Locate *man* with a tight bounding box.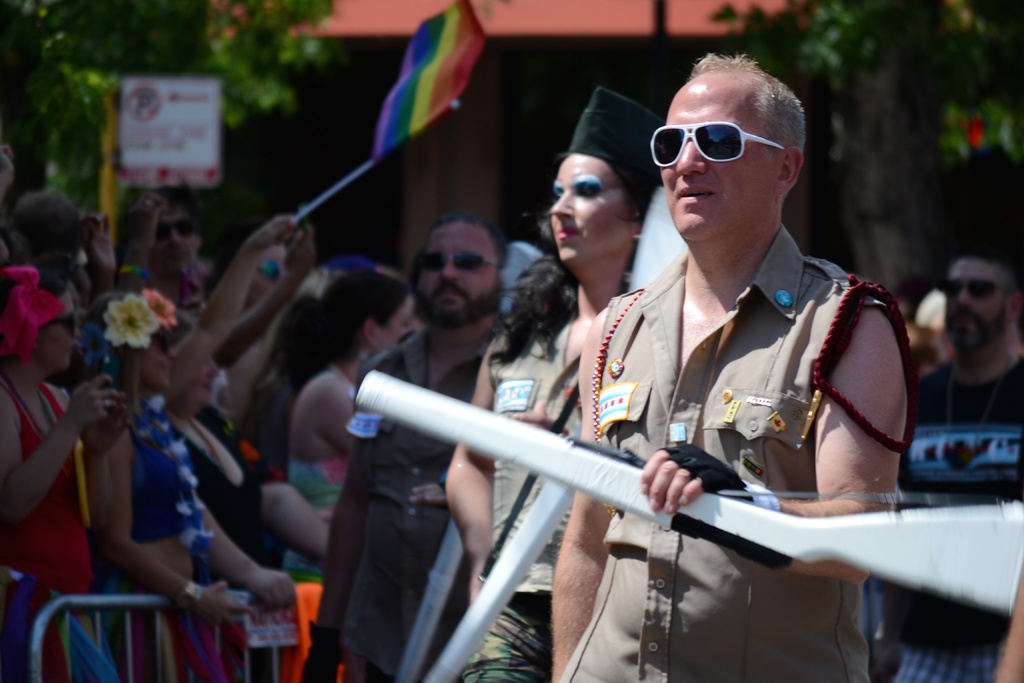
left=297, top=214, right=515, bottom=682.
